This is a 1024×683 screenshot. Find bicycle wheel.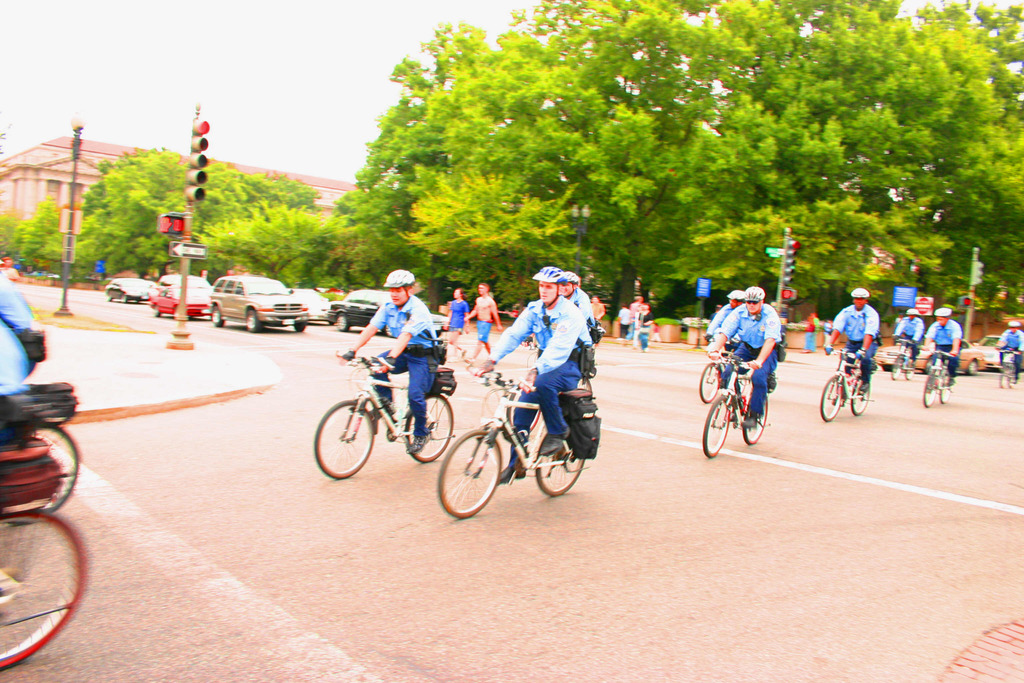
Bounding box: box=[0, 512, 79, 667].
